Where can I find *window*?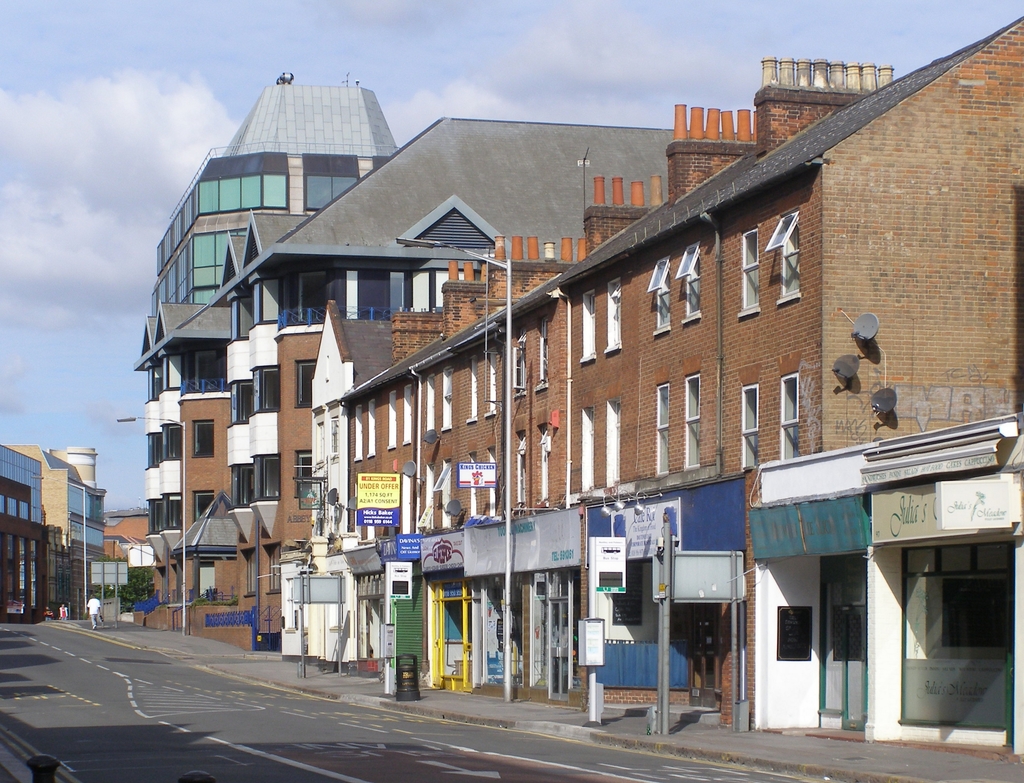
You can find it at [293,356,315,407].
